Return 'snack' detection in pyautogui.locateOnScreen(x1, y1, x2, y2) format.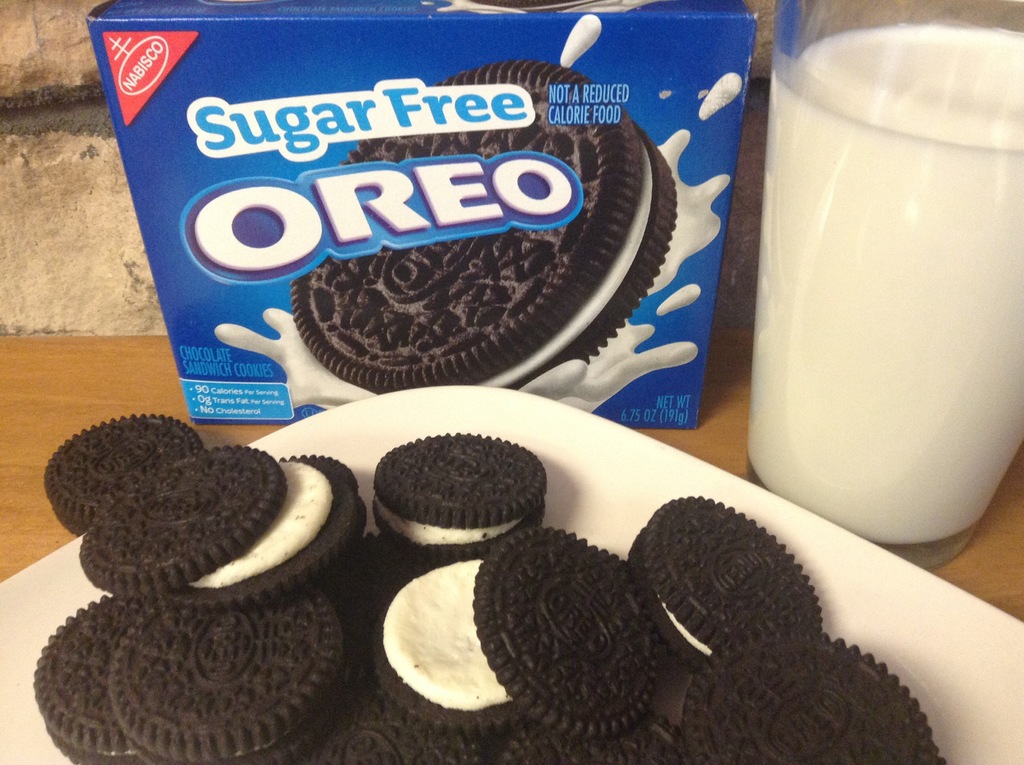
pyautogui.locateOnScreen(299, 60, 680, 392).
